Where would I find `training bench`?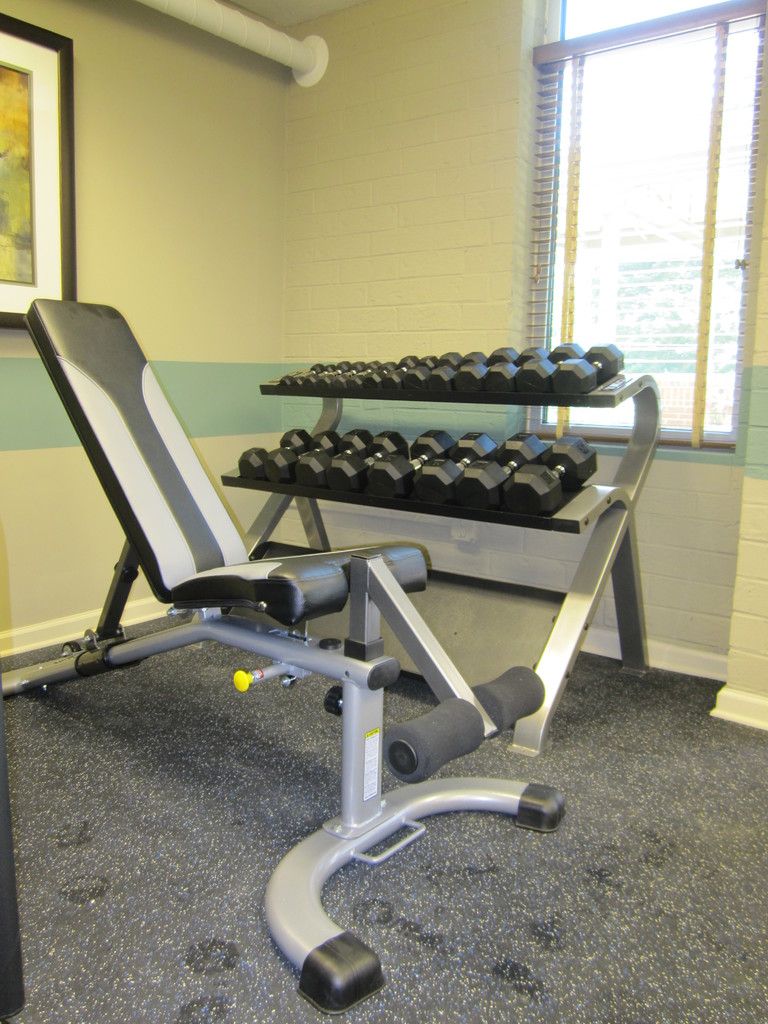
At pyautogui.locateOnScreen(2, 301, 552, 1011).
